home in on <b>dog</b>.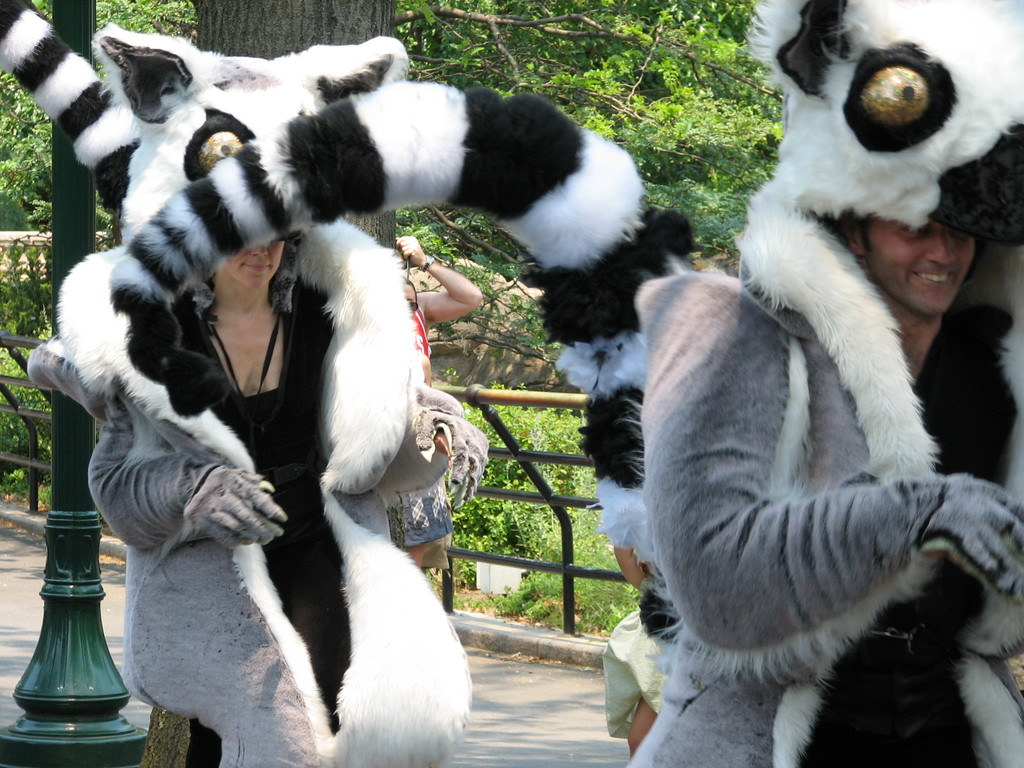
Homed in at [x1=106, y1=0, x2=1023, y2=767].
